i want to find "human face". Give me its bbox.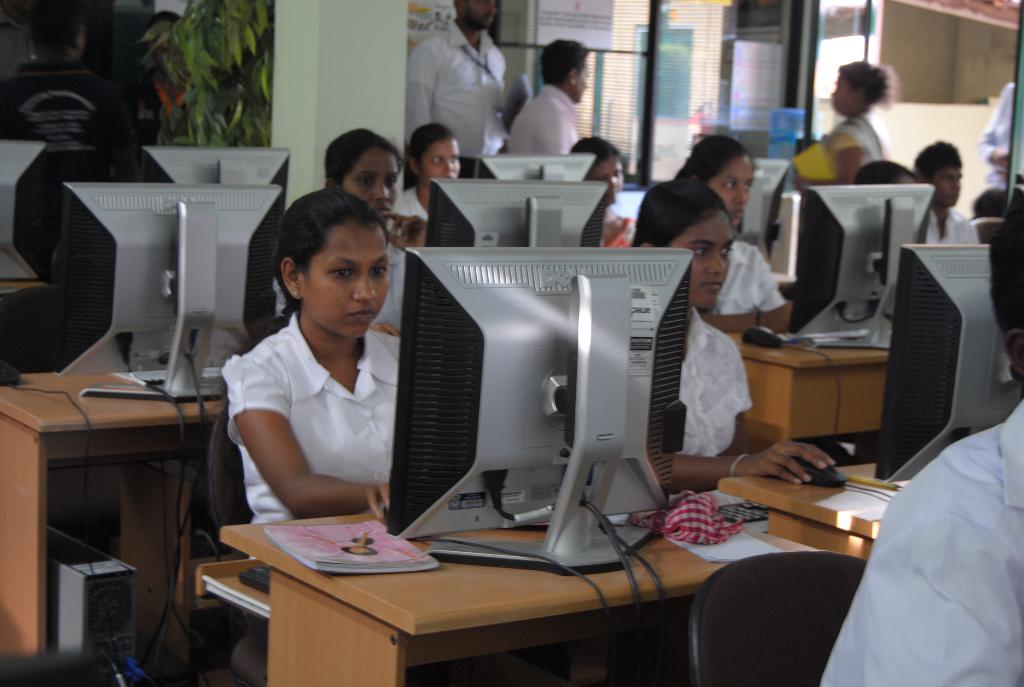
(304,224,390,338).
